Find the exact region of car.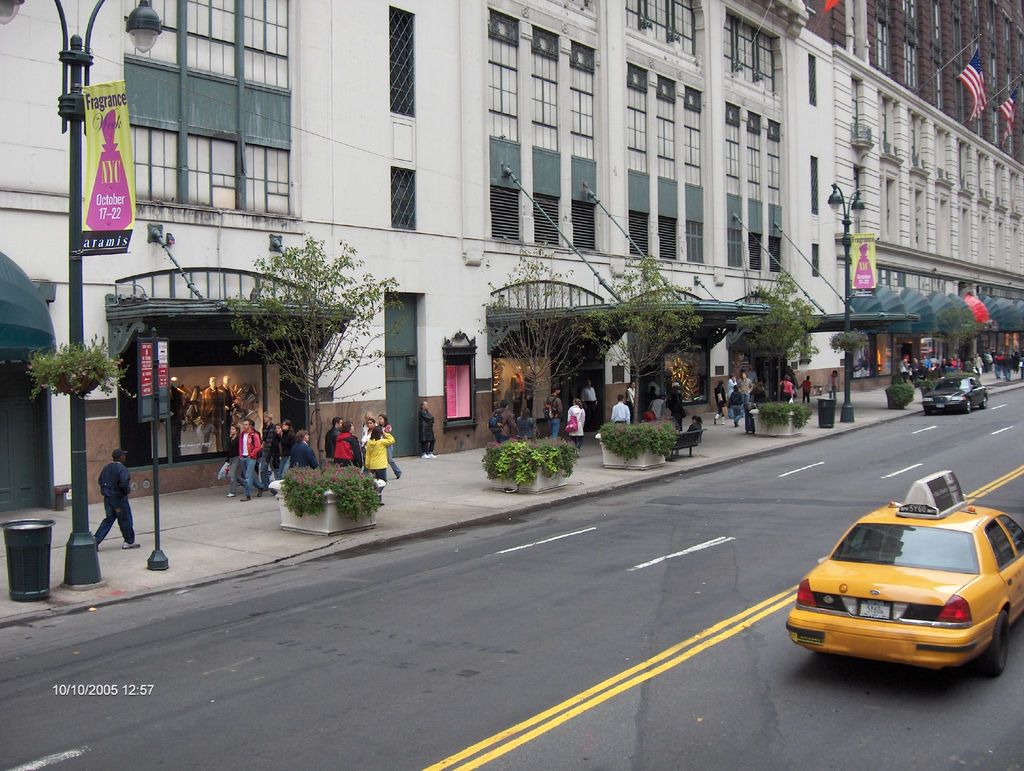
Exact region: 785,470,1023,680.
